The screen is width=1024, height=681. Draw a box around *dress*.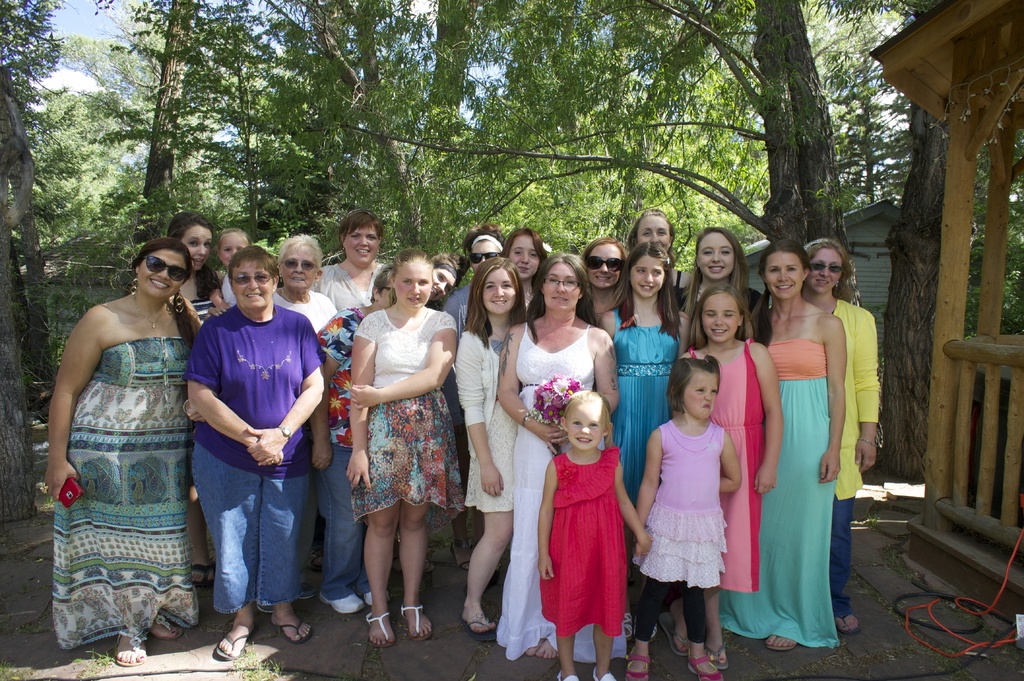
box(50, 334, 207, 650).
